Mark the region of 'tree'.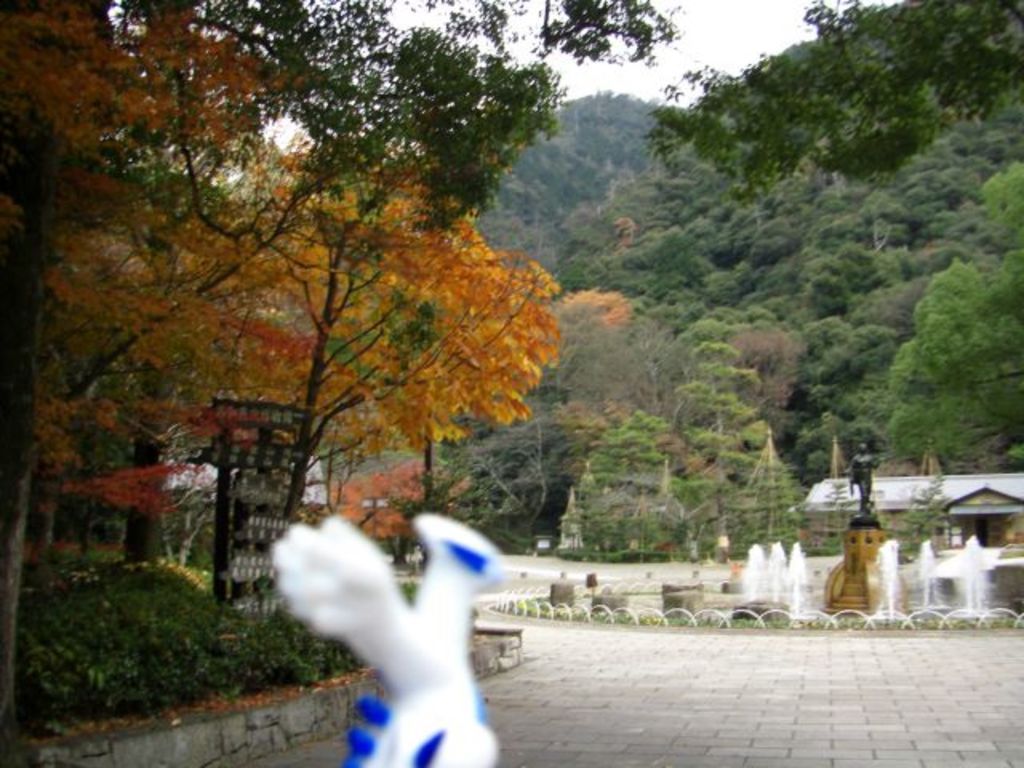
Region: 651/0/1022/195.
